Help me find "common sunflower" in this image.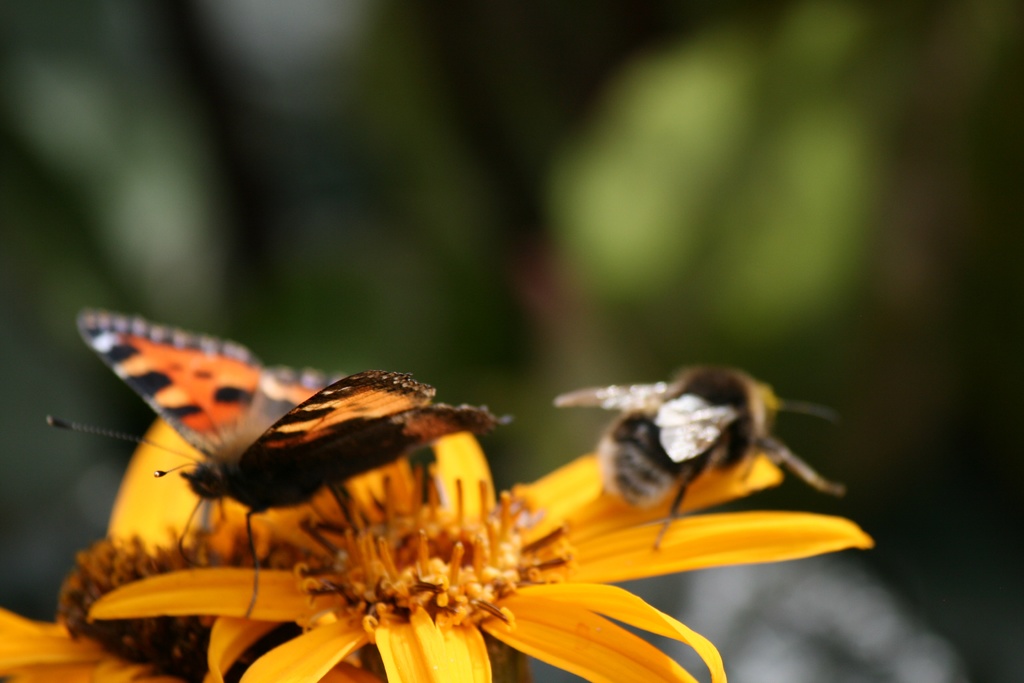
Found it: [43,321,851,657].
